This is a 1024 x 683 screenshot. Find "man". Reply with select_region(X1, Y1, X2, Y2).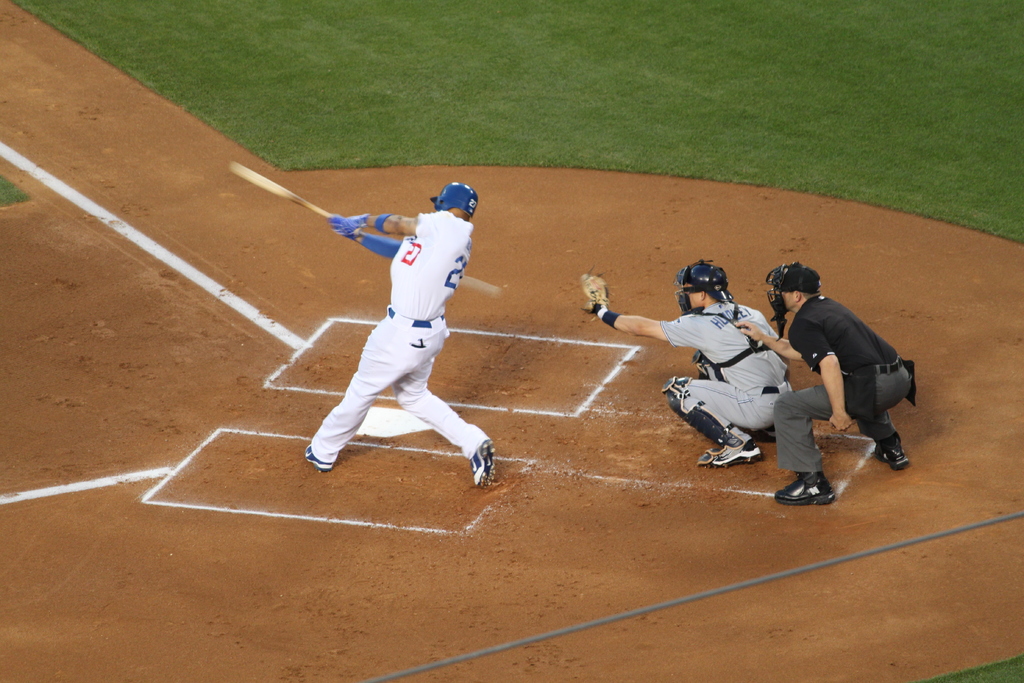
select_region(591, 259, 799, 465).
